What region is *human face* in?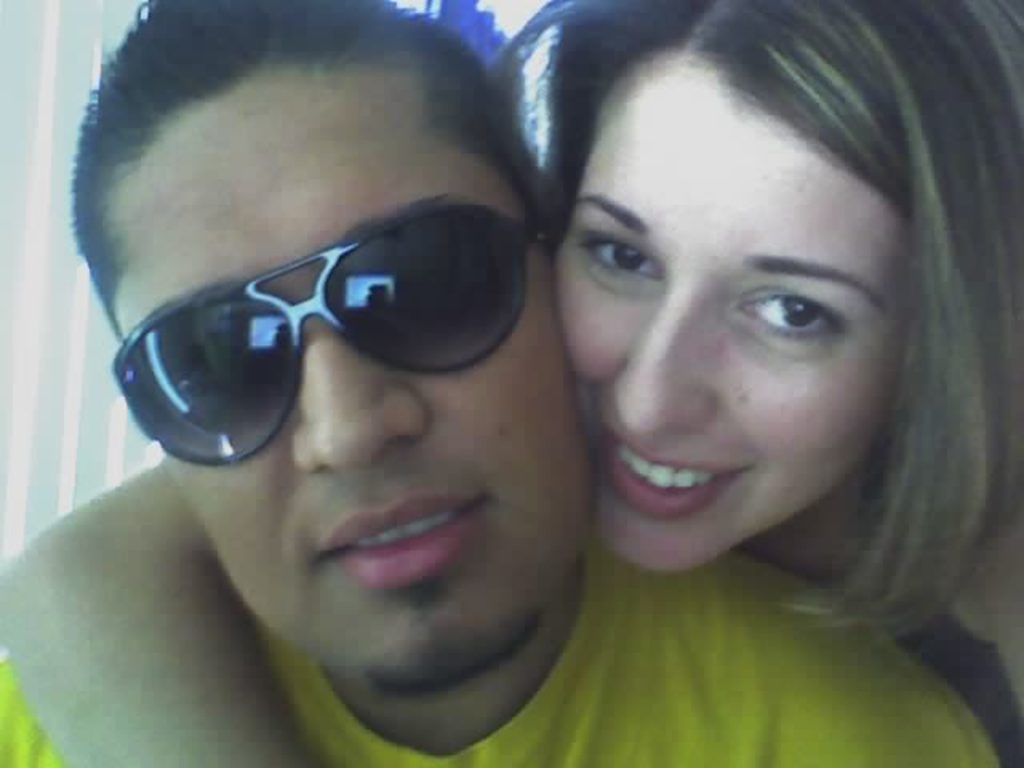
[563,46,917,571].
